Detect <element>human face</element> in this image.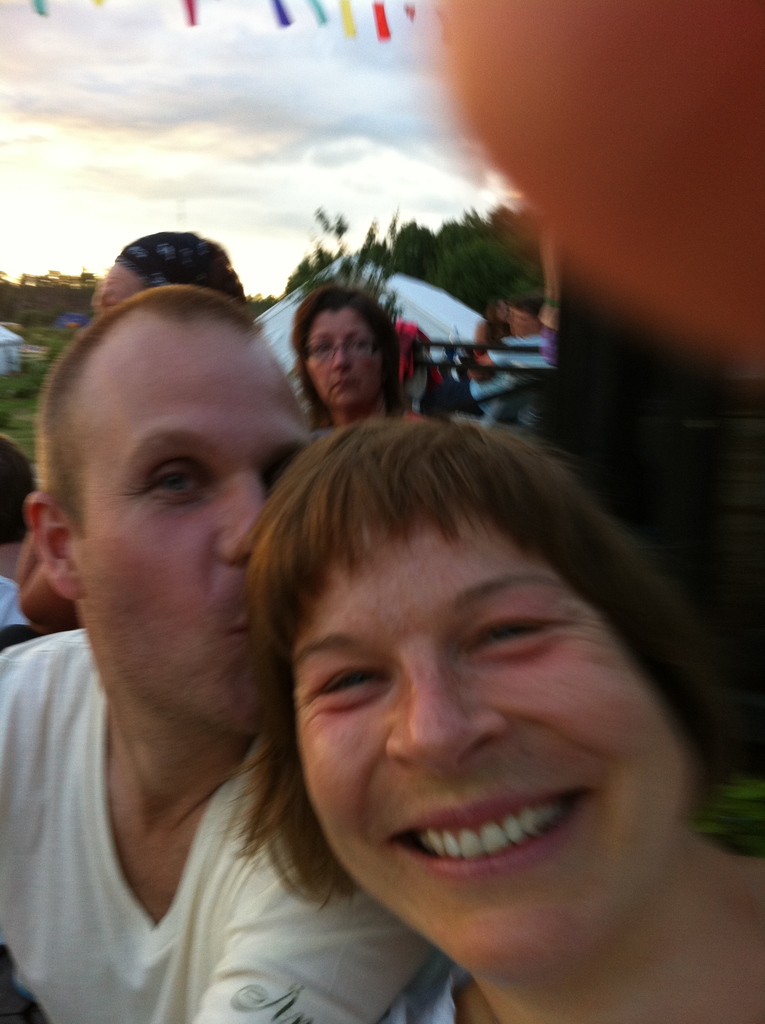
Detection: pyautogui.locateOnScreen(63, 310, 337, 743).
